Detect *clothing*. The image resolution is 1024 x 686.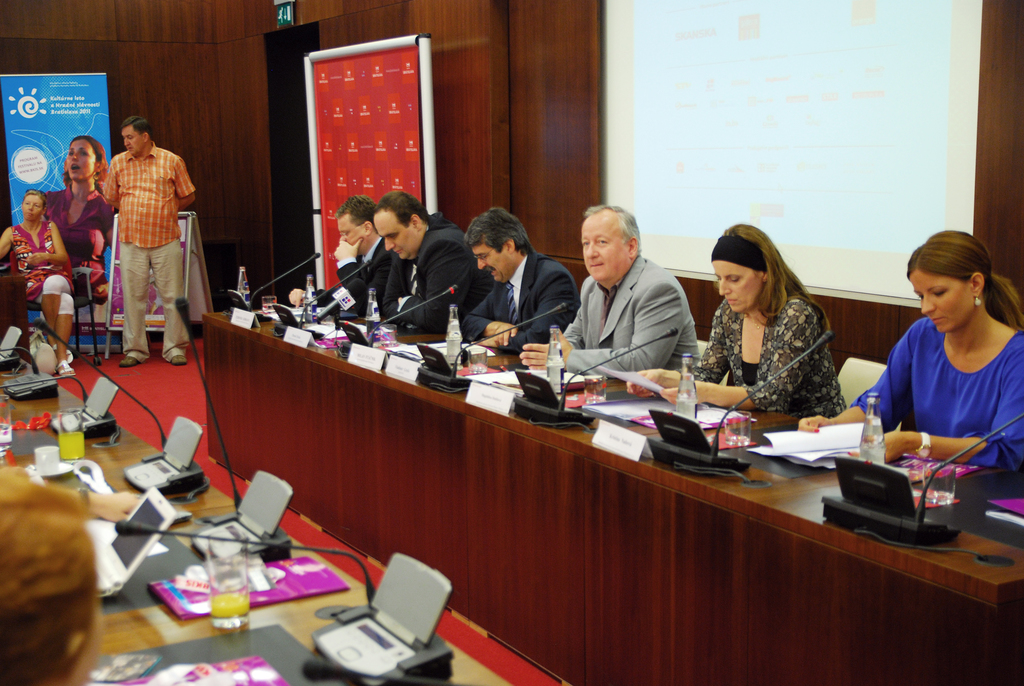
(x1=692, y1=296, x2=845, y2=420).
